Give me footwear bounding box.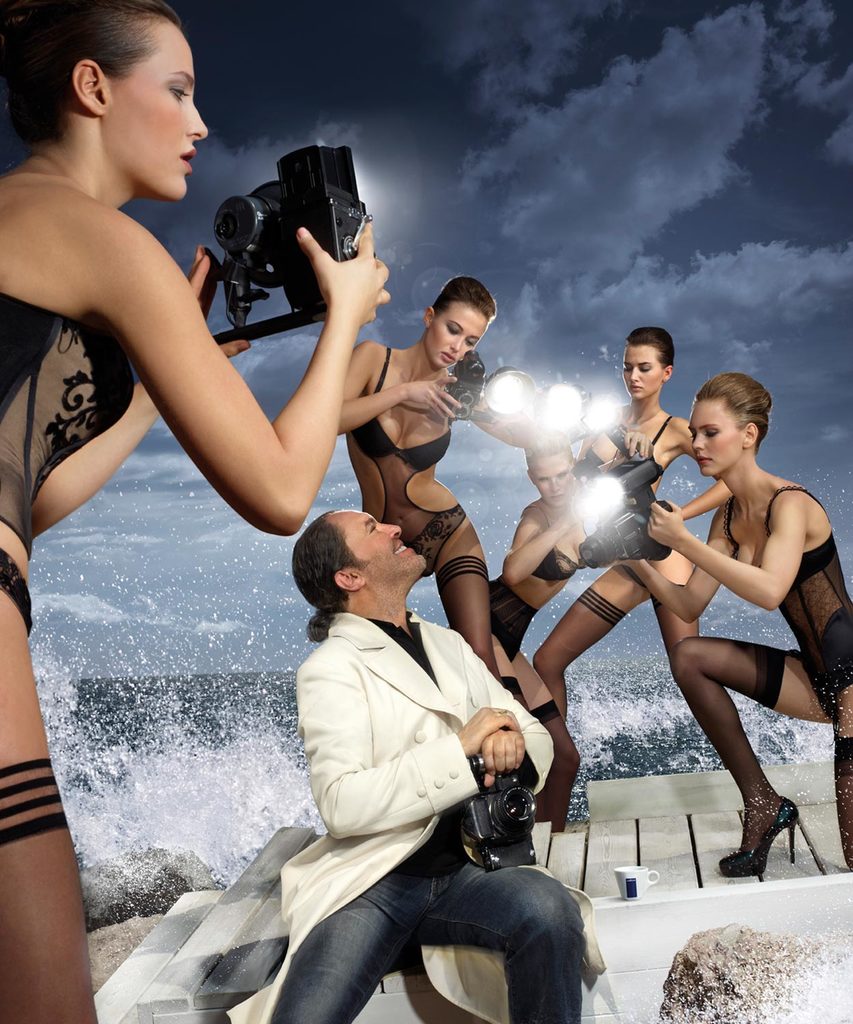
bbox=(735, 789, 826, 879).
